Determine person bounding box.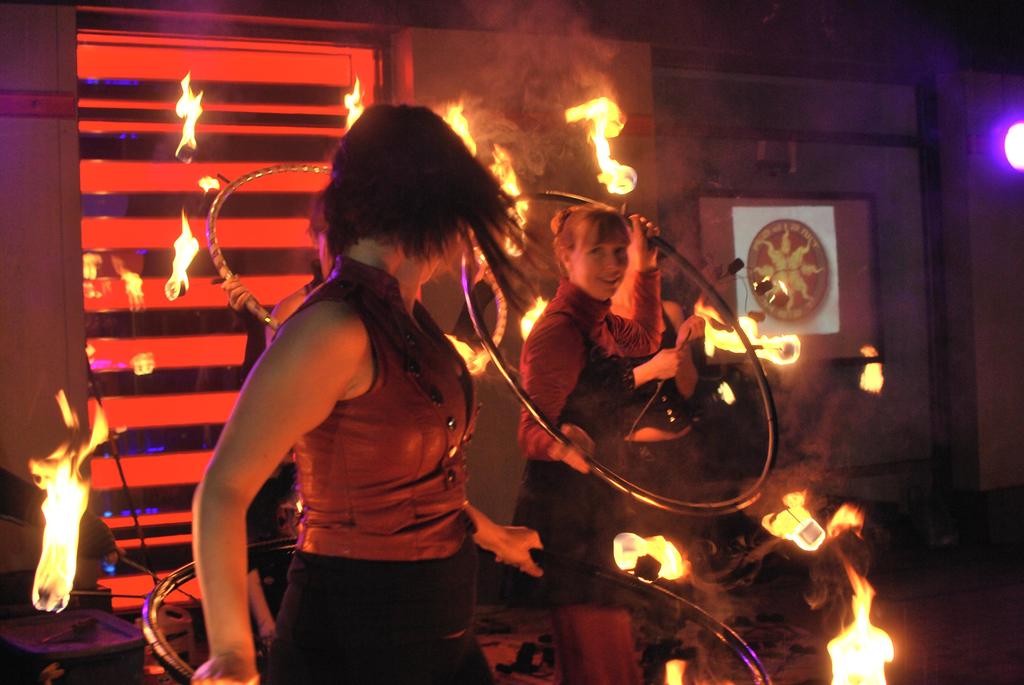
Determined: left=191, top=101, right=548, bottom=684.
